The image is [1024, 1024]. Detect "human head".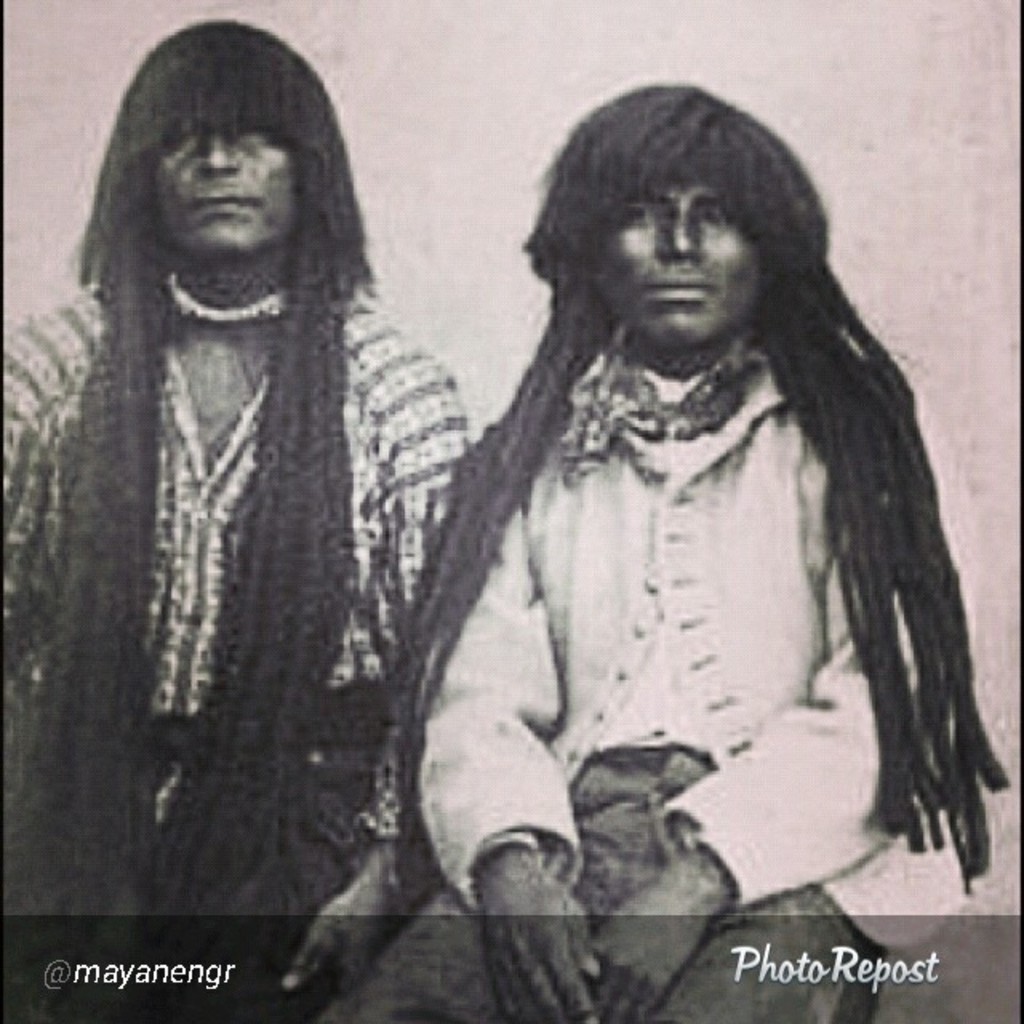
Detection: [x1=552, y1=75, x2=810, y2=346].
